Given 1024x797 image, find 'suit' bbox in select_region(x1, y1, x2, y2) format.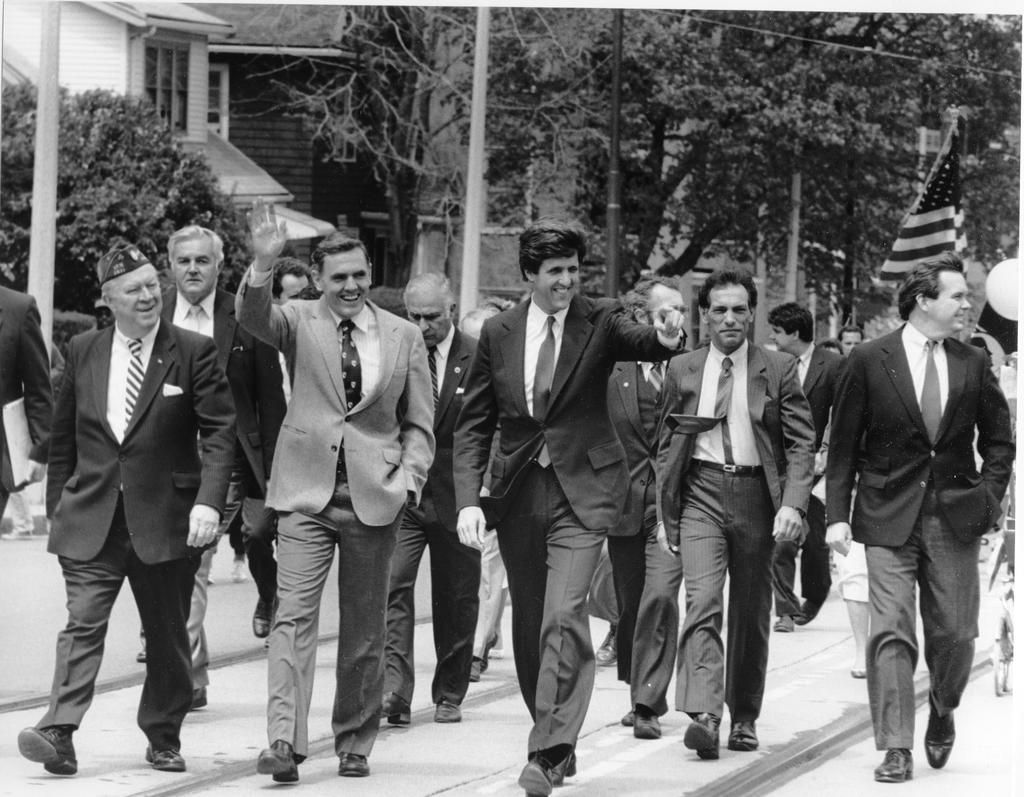
select_region(658, 343, 822, 731).
